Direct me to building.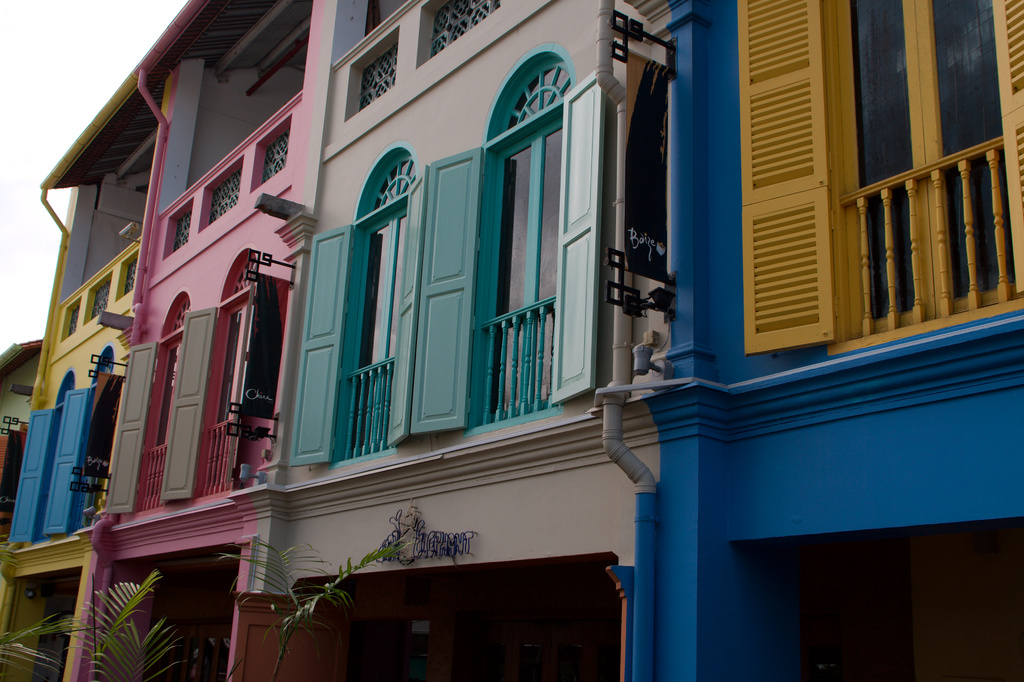
Direction: <region>239, 0, 667, 681</region>.
